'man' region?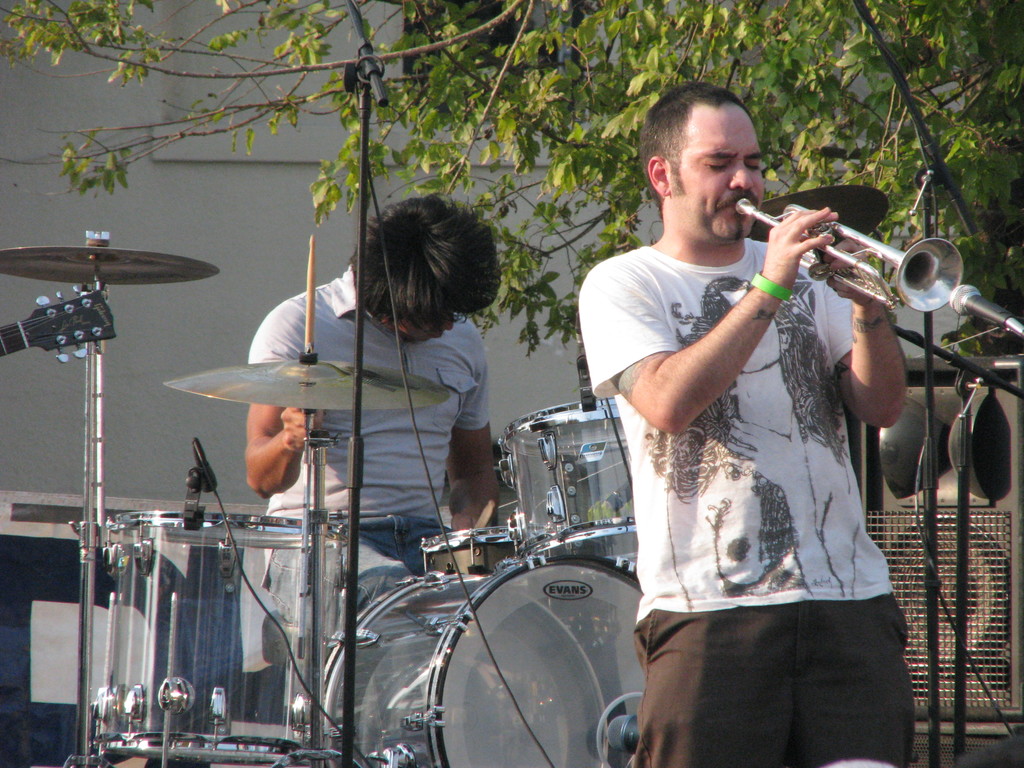
left=572, top=77, right=954, bottom=767
